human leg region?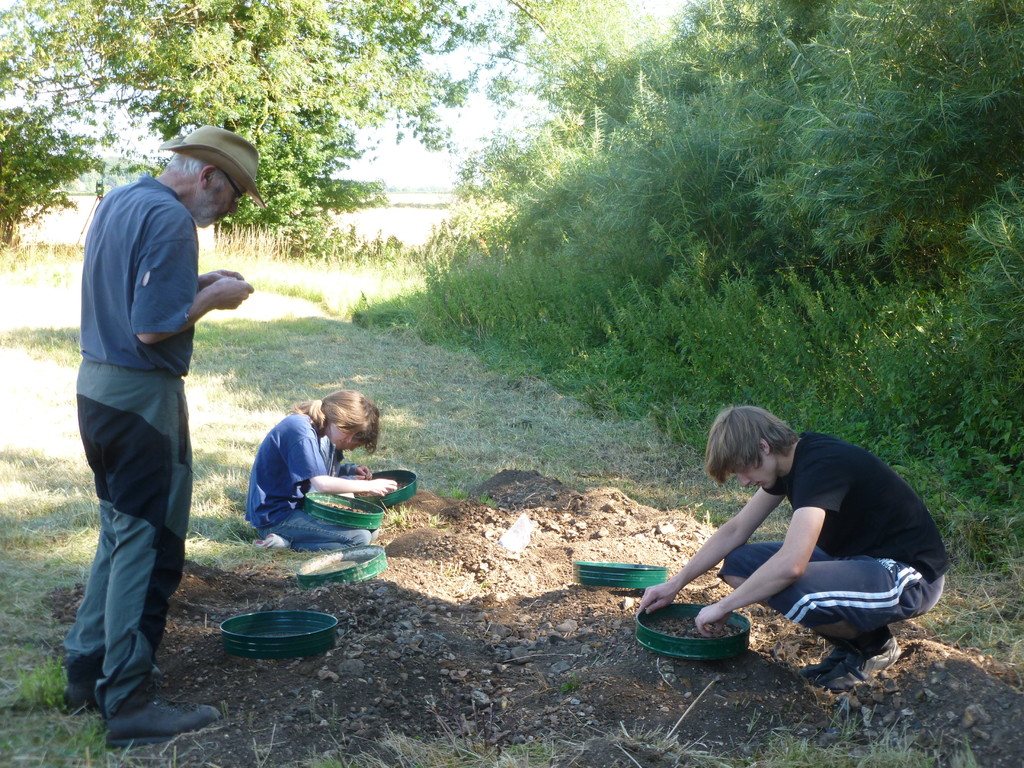
bbox(721, 545, 837, 679)
